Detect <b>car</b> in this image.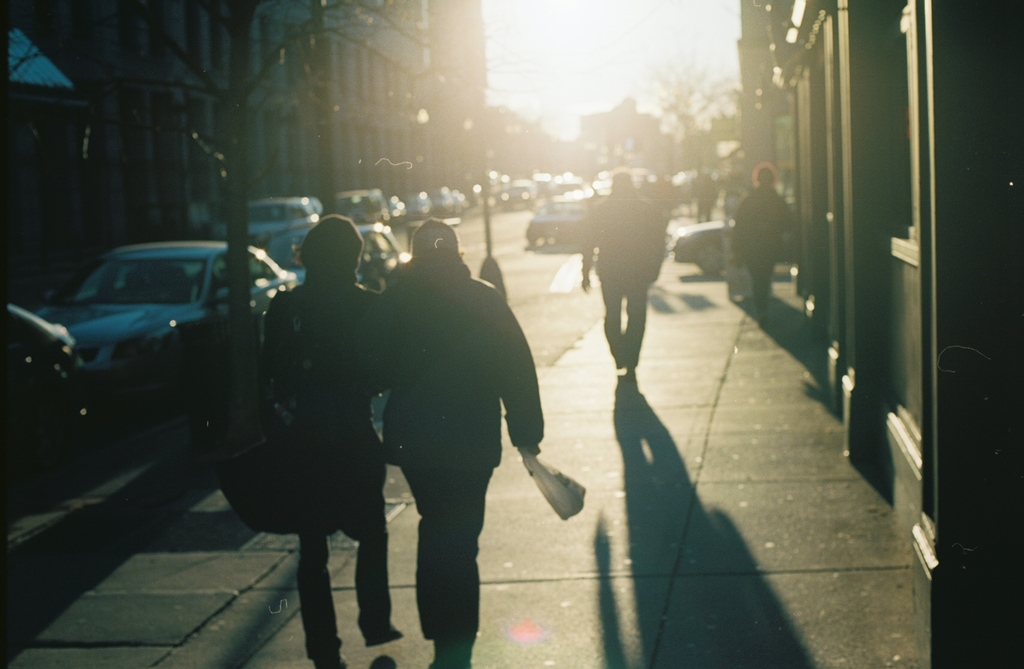
Detection: <bbox>527, 199, 596, 245</bbox>.
